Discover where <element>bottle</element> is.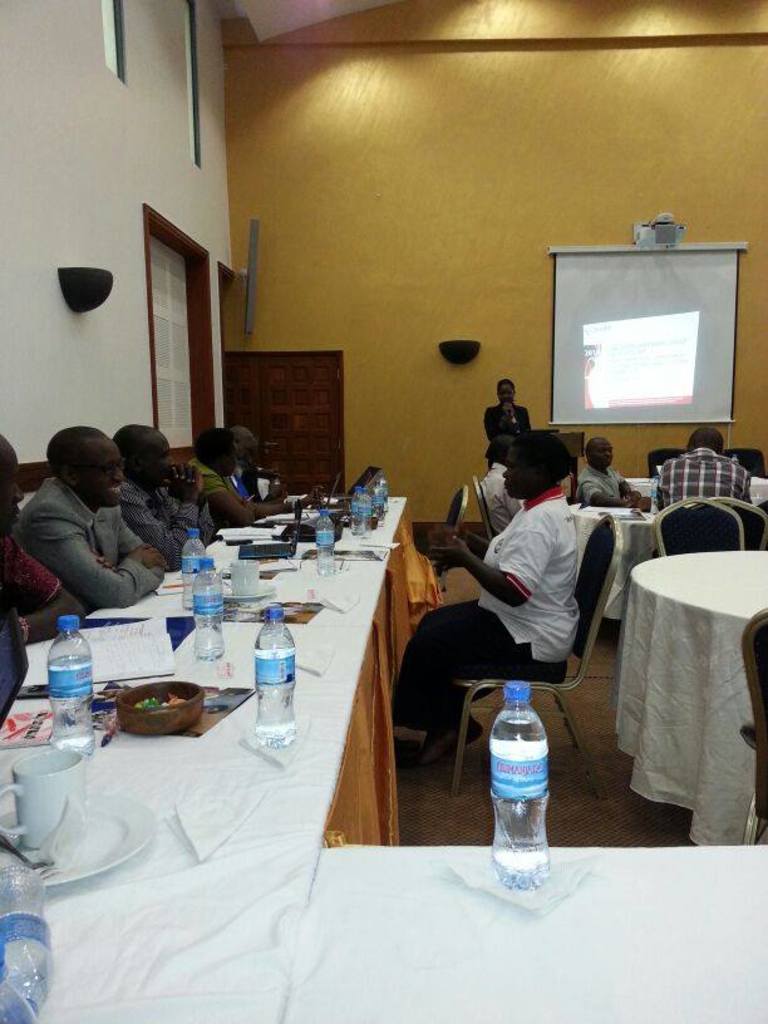
Discovered at bbox=(483, 693, 565, 875).
